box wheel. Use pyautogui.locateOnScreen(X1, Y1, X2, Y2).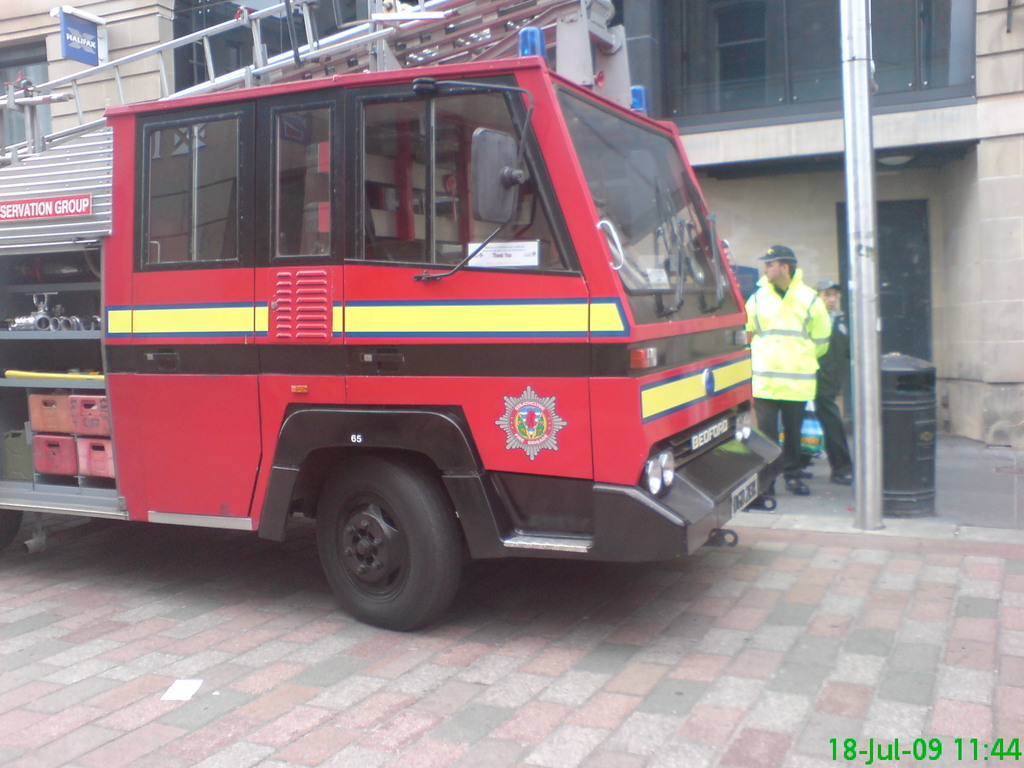
pyautogui.locateOnScreen(0, 509, 20, 550).
